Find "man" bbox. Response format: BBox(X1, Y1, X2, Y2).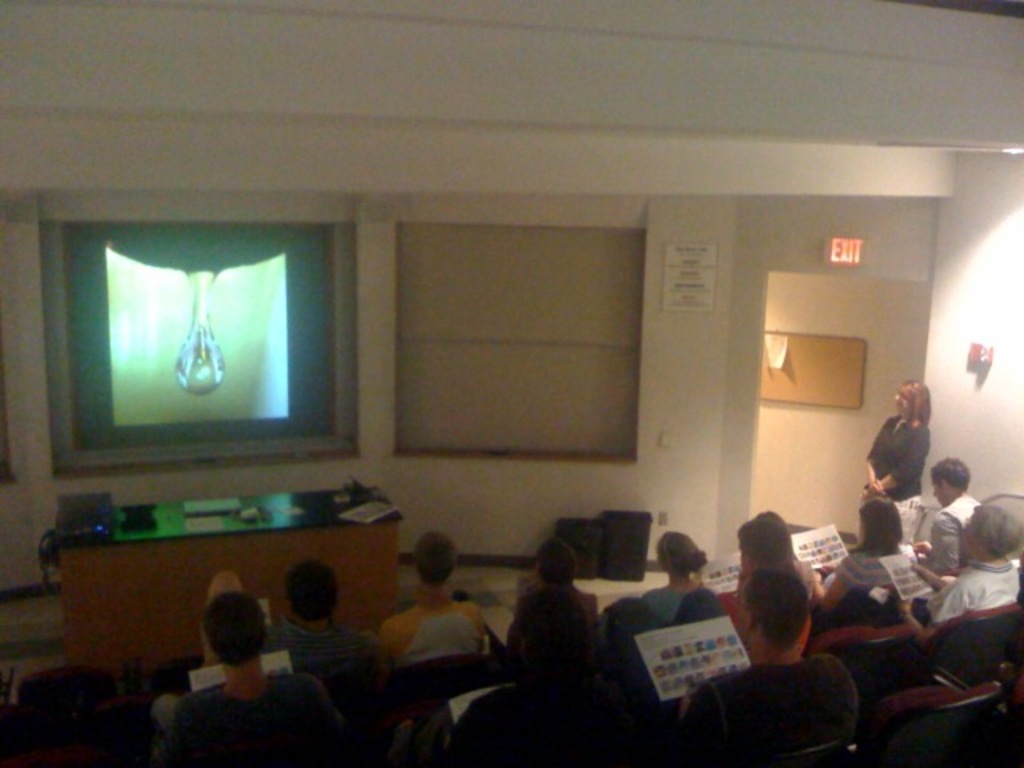
BBox(667, 566, 864, 766).
